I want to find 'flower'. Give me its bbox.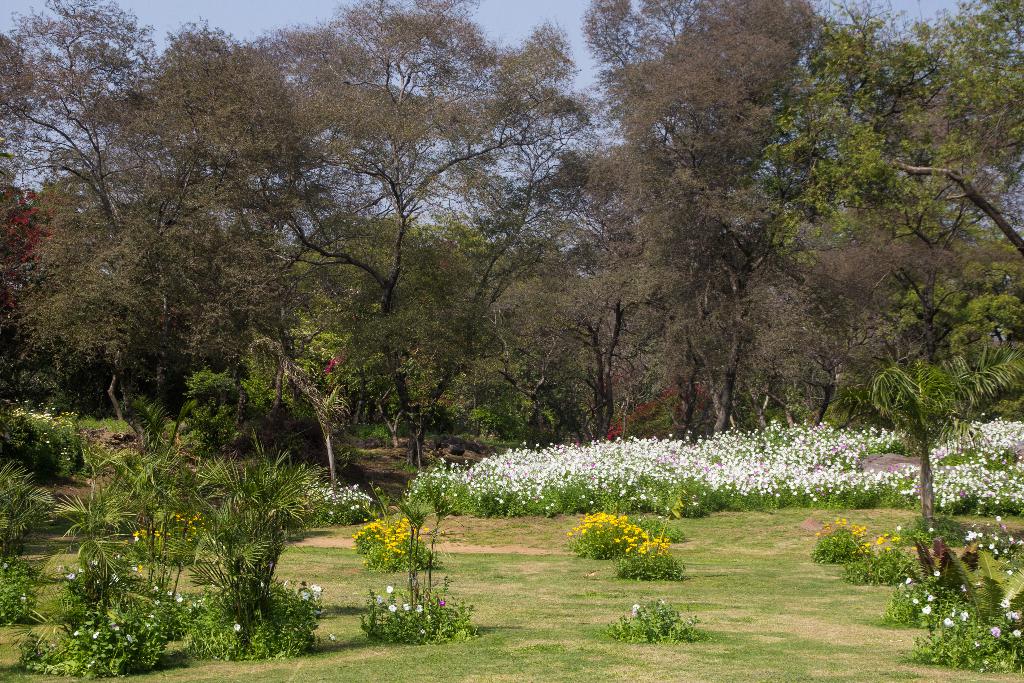
l=986, t=627, r=998, b=640.
